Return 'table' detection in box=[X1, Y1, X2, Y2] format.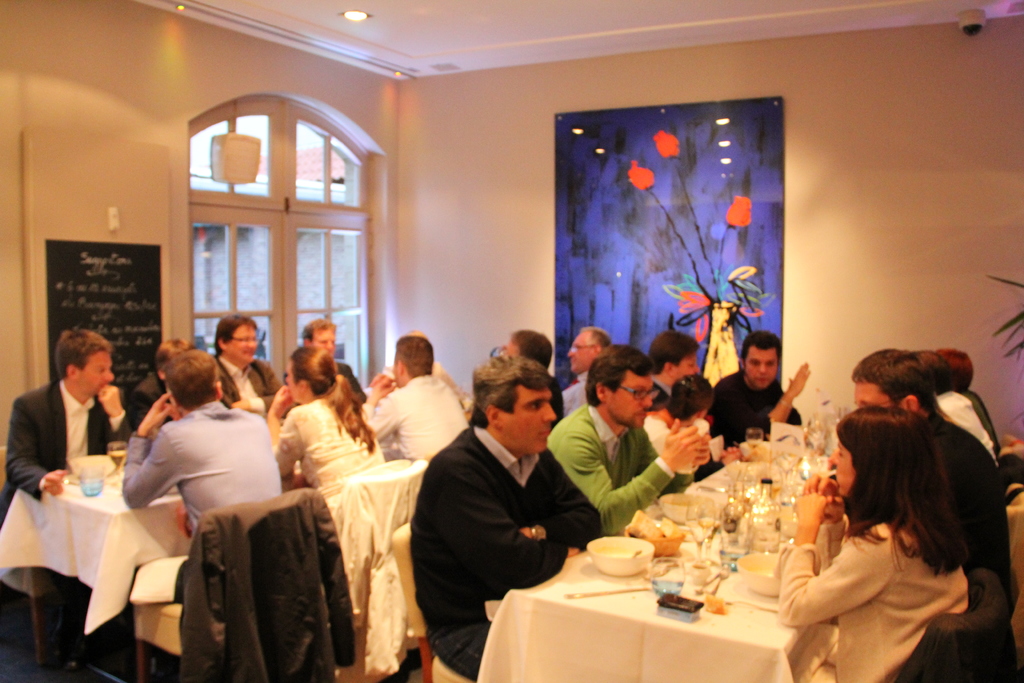
box=[471, 438, 847, 682].
